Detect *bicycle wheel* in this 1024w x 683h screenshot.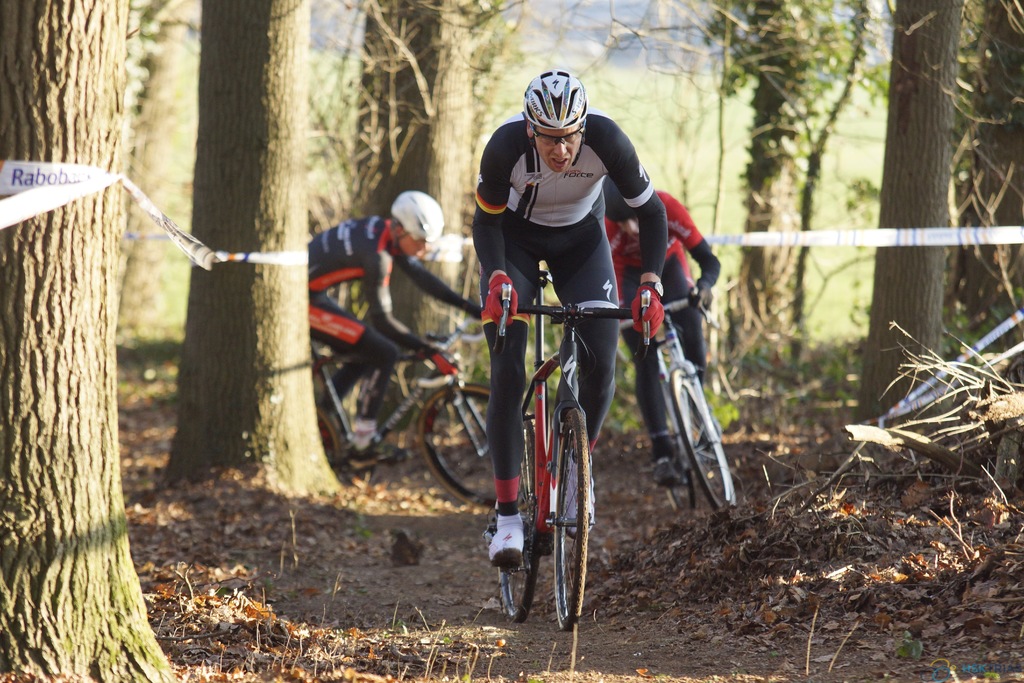
Detection: (x1=544, y1=398, x2=590, y2=639).
